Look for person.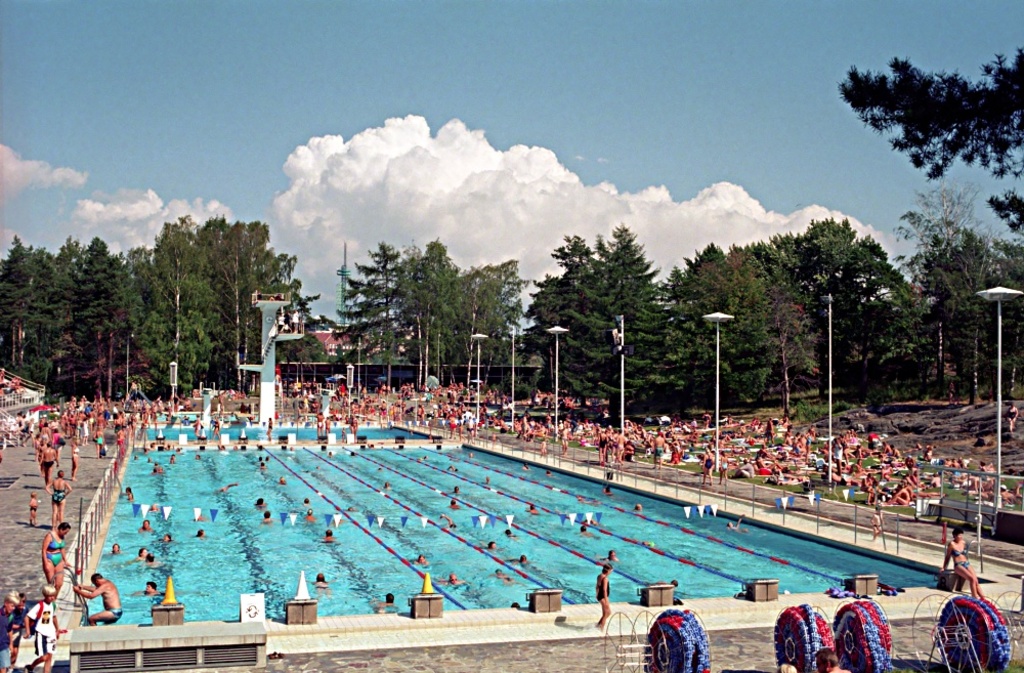
Found: locate(873, 509, 882, 537).
